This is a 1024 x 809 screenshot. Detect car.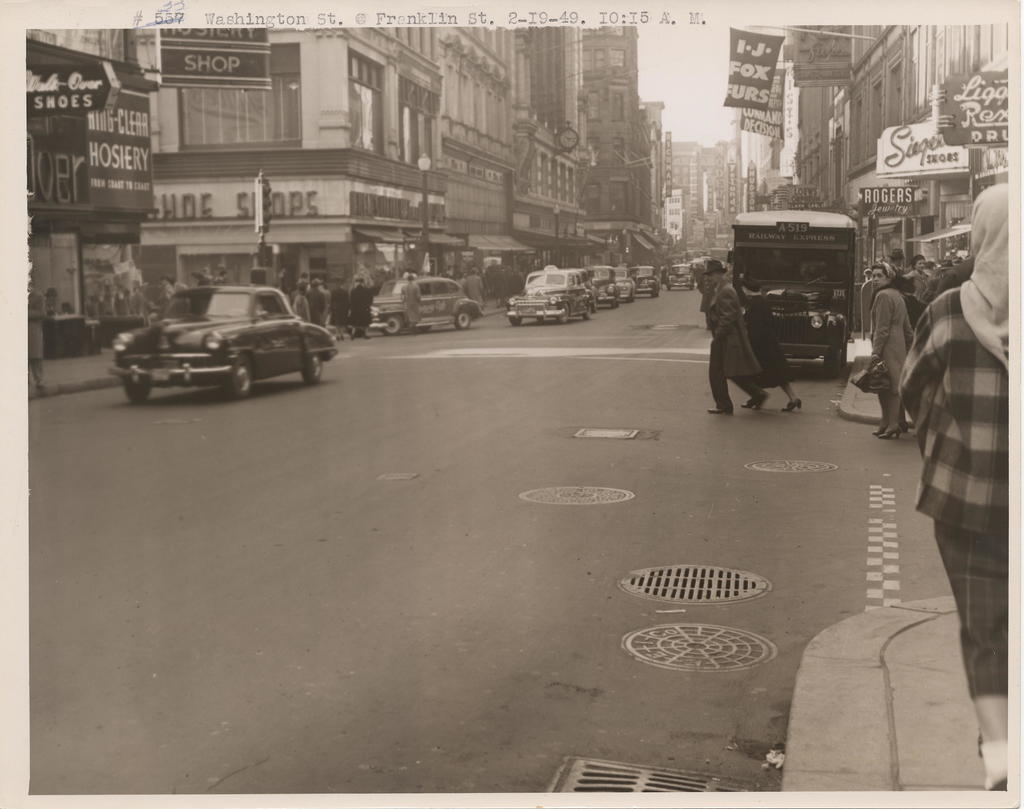
Rect(667, 266, 692, 285).
